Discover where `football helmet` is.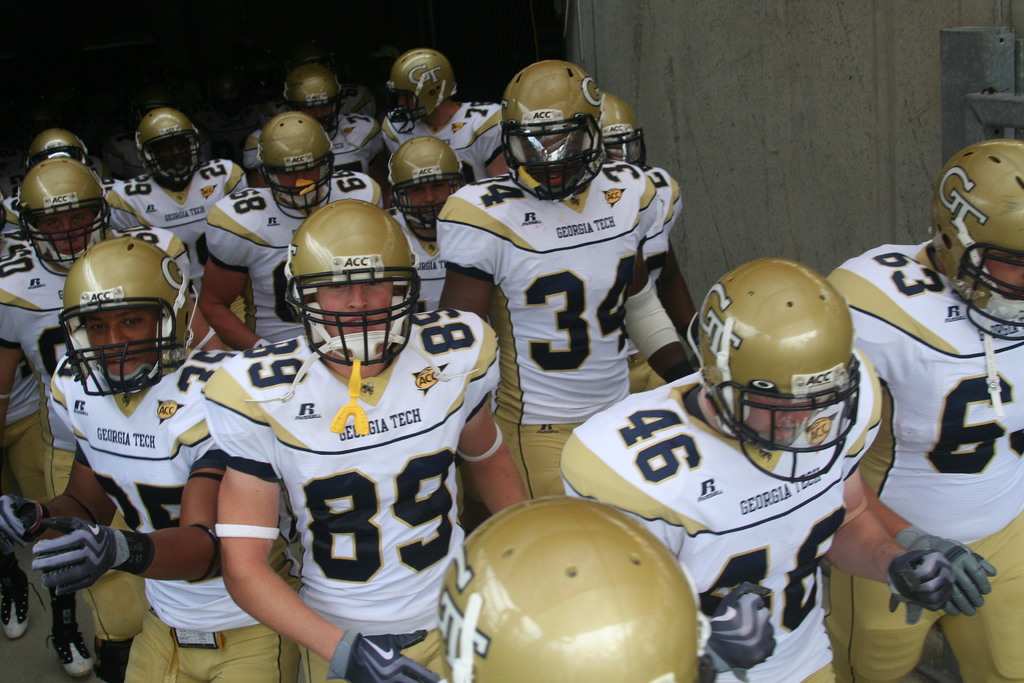
Discovered at 925:134:1023:331.
